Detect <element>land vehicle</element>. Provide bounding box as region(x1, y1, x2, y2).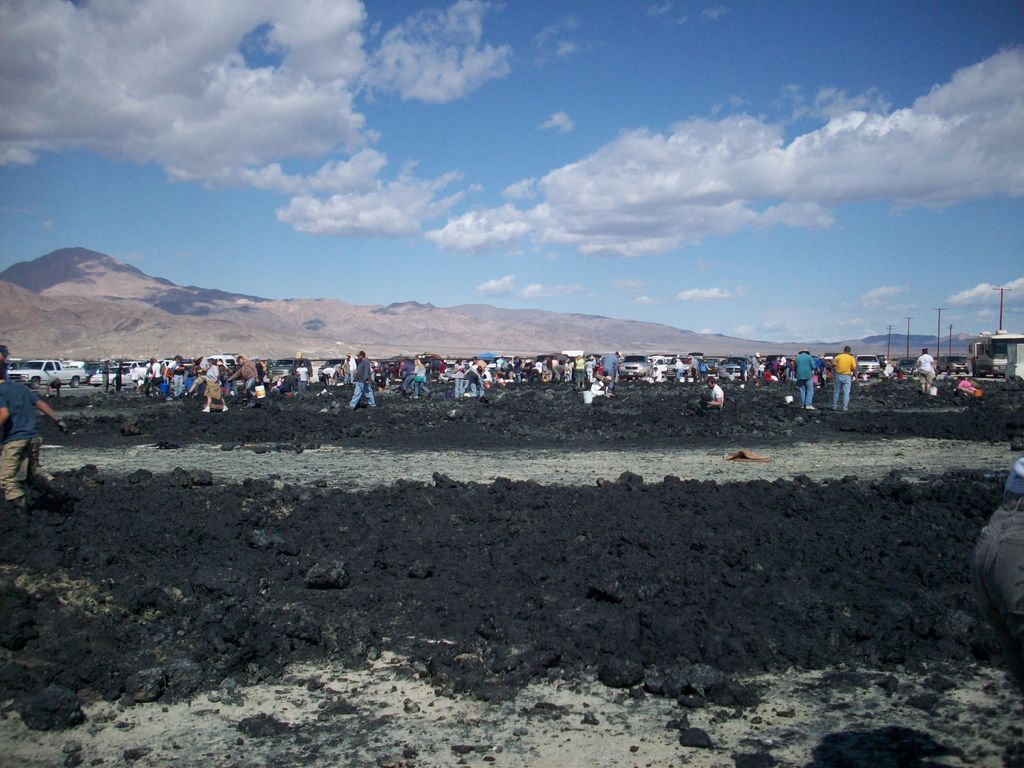
region(665, 356, 698, 374).
